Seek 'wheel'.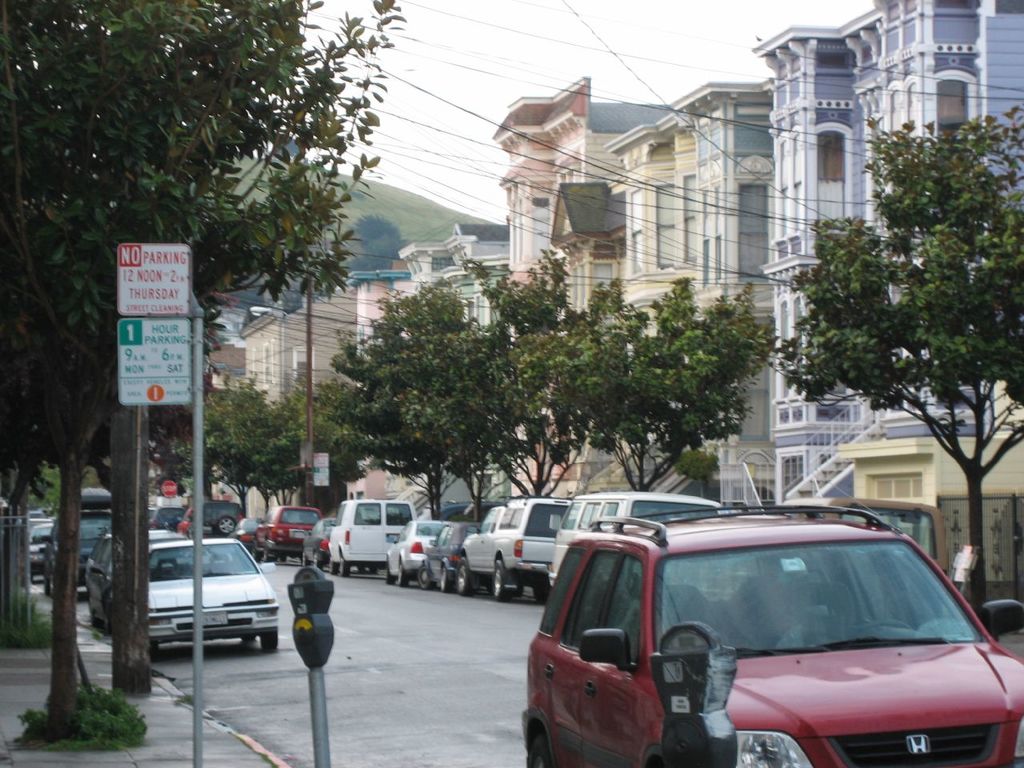
<box>440,566,458,596</box>.
